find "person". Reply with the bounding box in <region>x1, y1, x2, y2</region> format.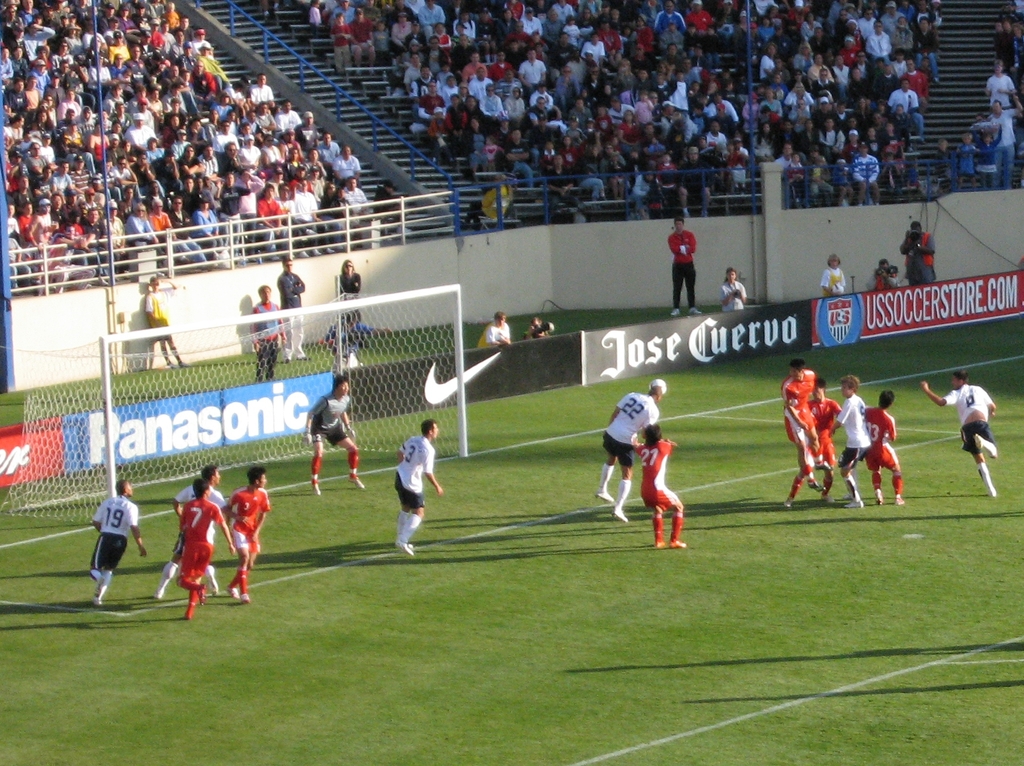
<region>719, 267, 748, 320</region>.
